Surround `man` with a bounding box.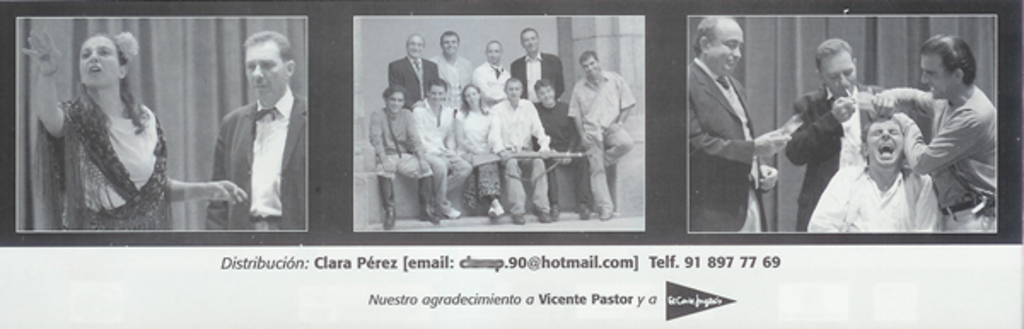
<bbox>510, 19, 563, 106</bbox>.
